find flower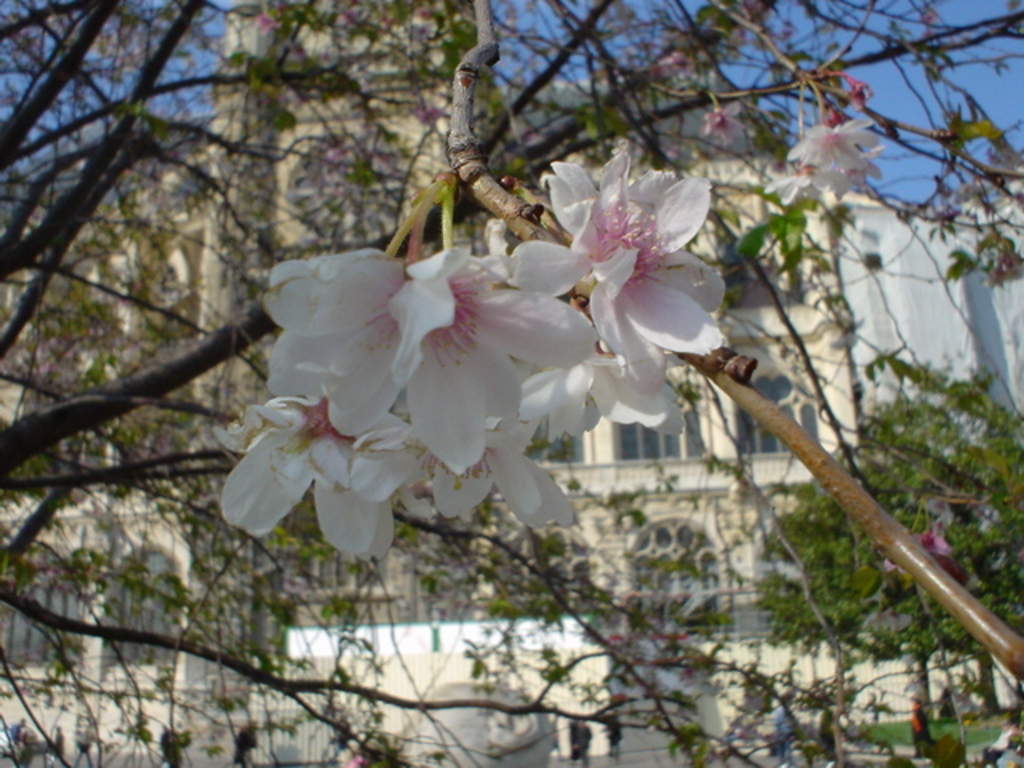
214,406,414,562
